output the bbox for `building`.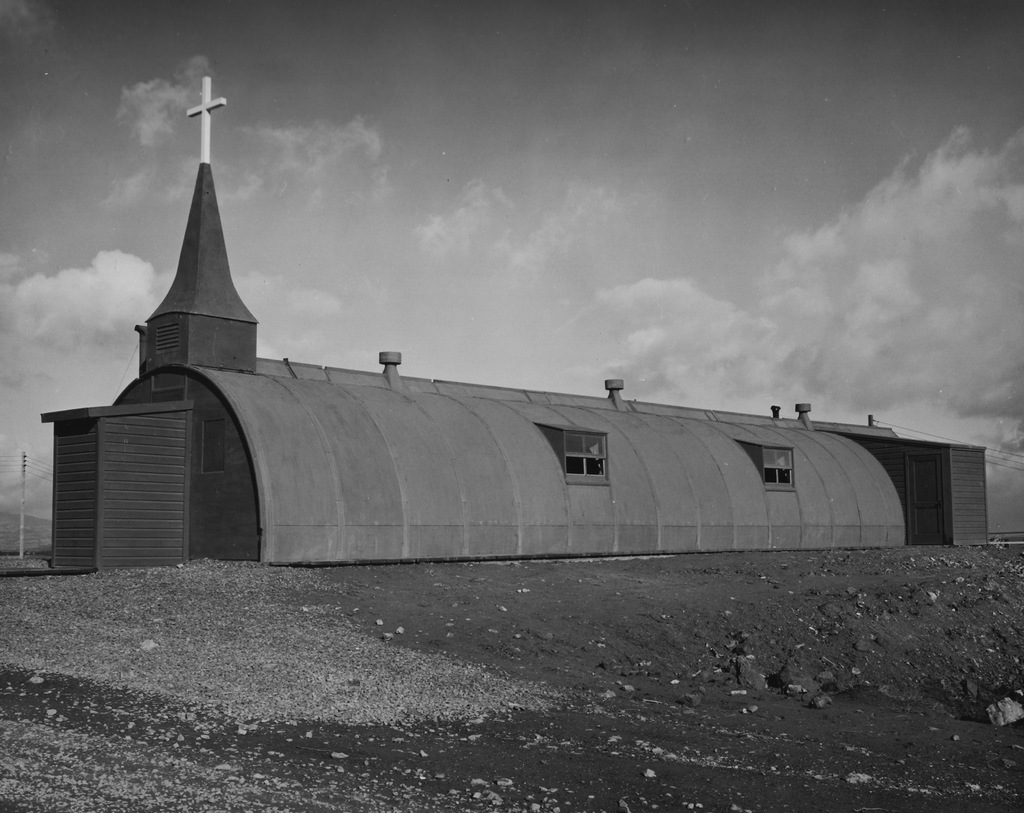
pyautogui.locateOnScreen(40, 76, 907, 564).
